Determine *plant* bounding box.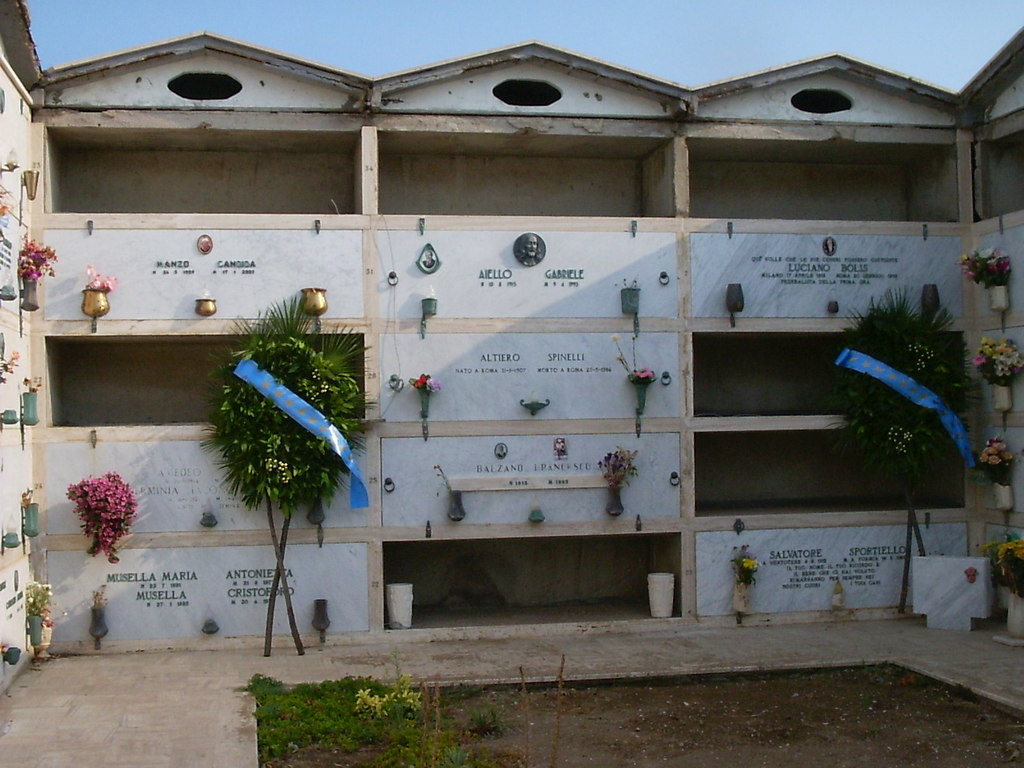
Determined: pyautogui.locateOnScreen(219, 337, 356, 654).
